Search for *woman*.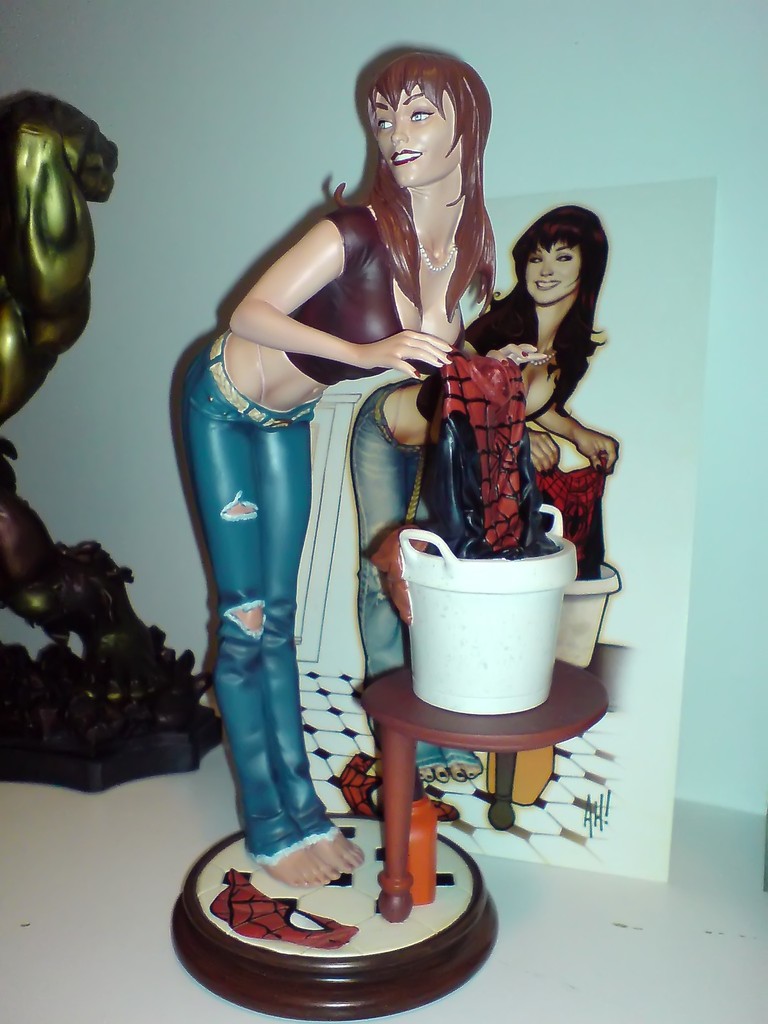
Found at x1=350, y1=204, x2=616, y2=819.
